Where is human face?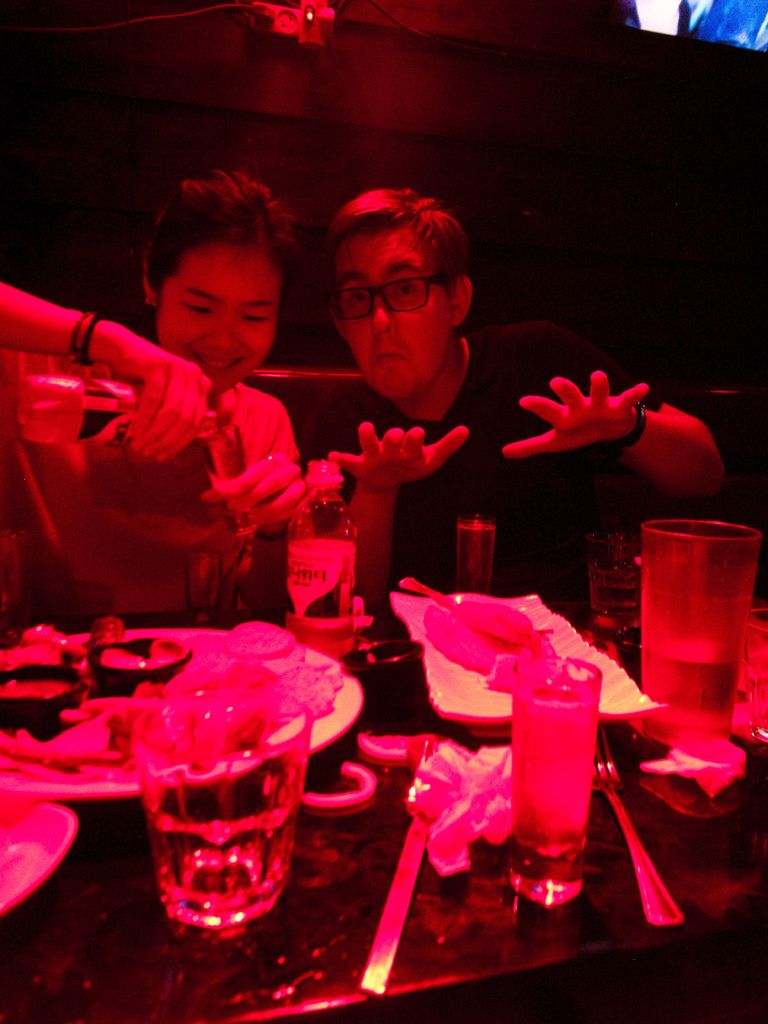
Rect(154, 241, 271, 391).
